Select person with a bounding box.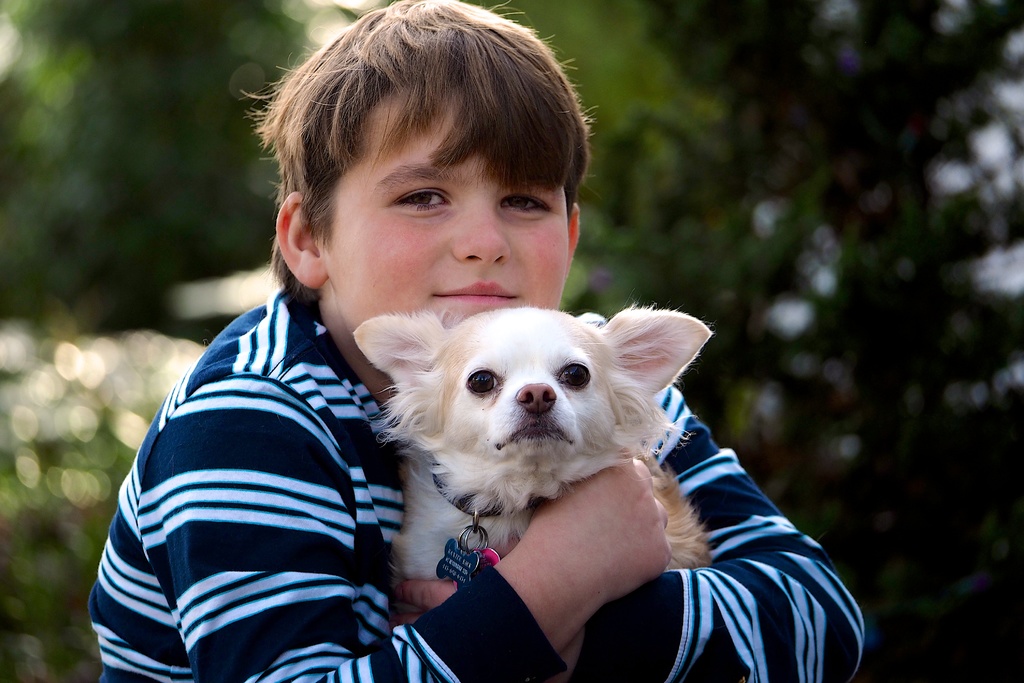
{"x1": 83, "y1": 0, "x2": 875, "y2": 682}.
